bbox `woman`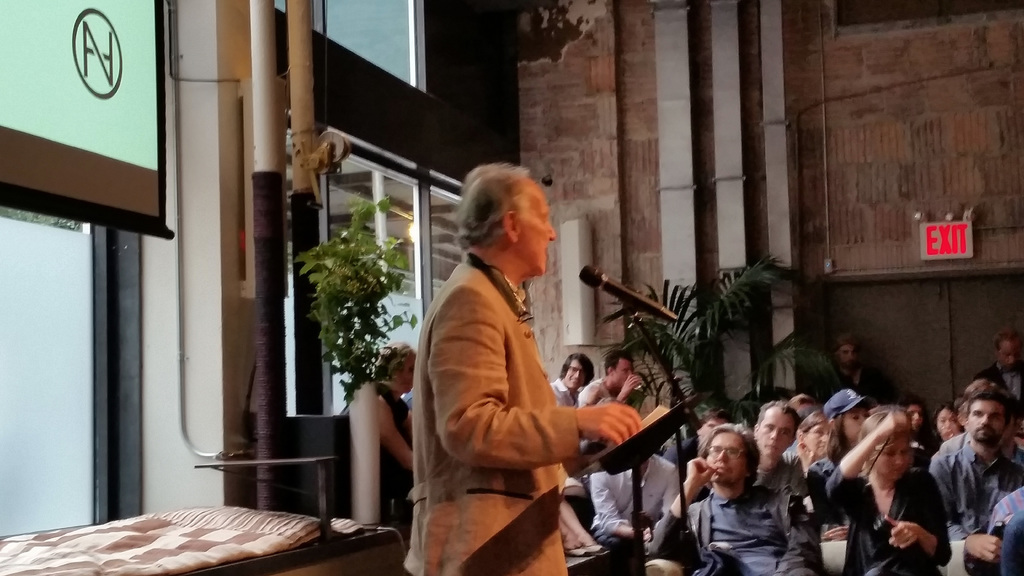
340/338/418/499
